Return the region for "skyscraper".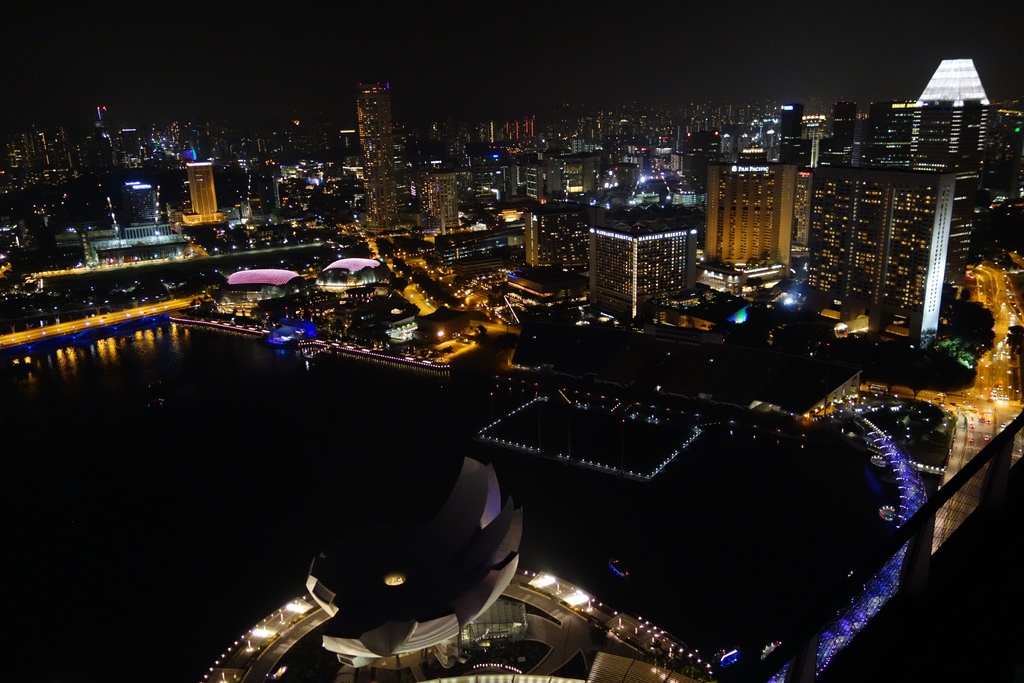
[808,156,996,350].
